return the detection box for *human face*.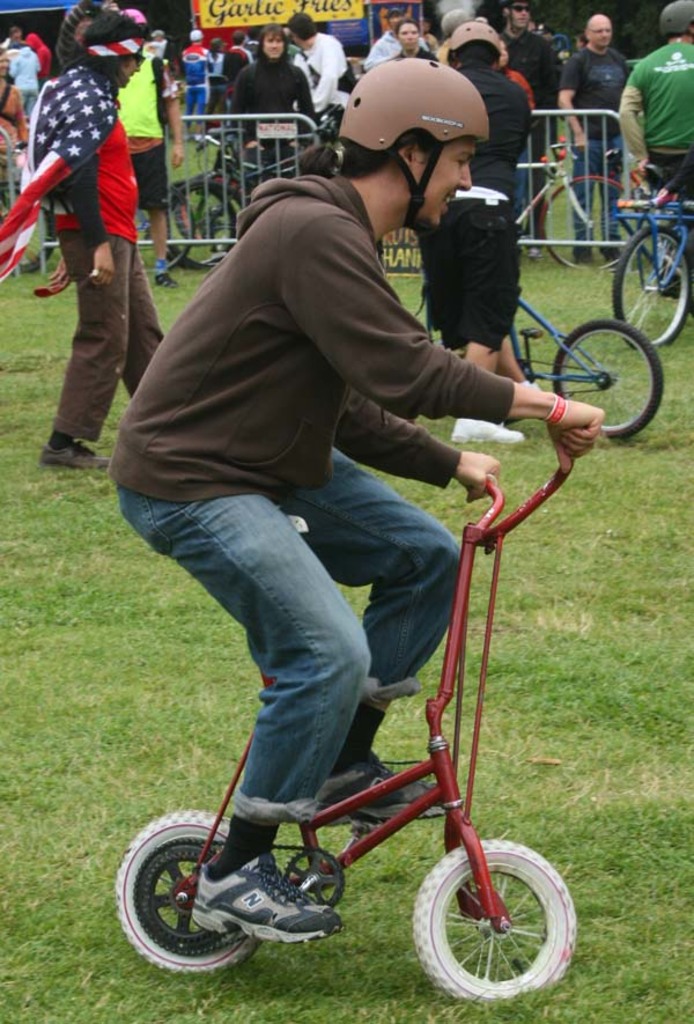
[x1=589, y1=16, x2=613, y2=47].
